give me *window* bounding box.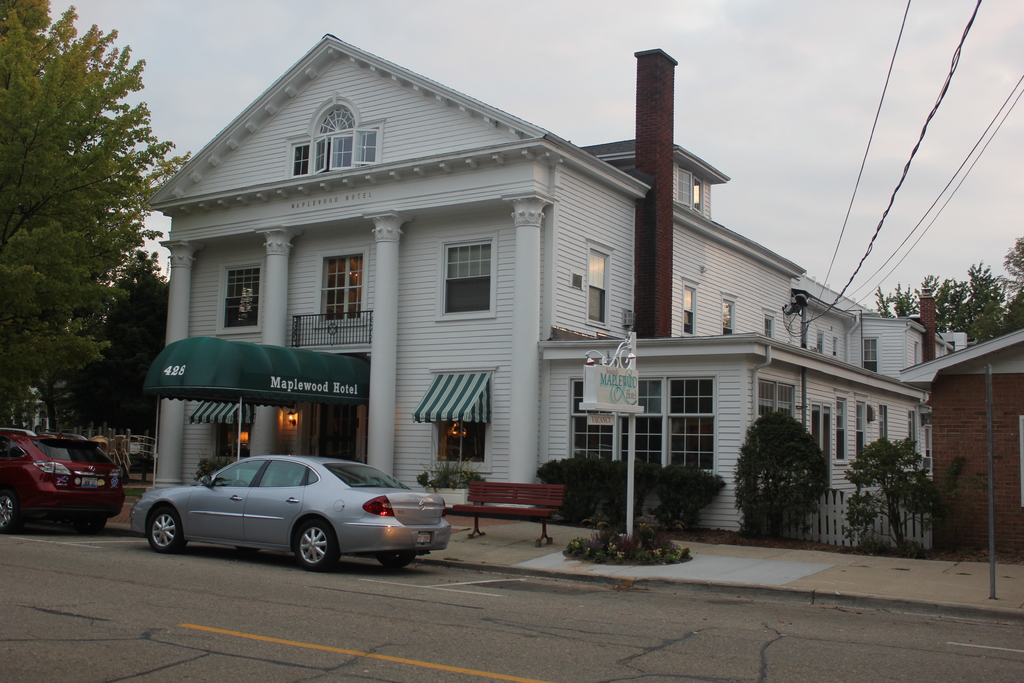
box(906, 403, 919, 449).
